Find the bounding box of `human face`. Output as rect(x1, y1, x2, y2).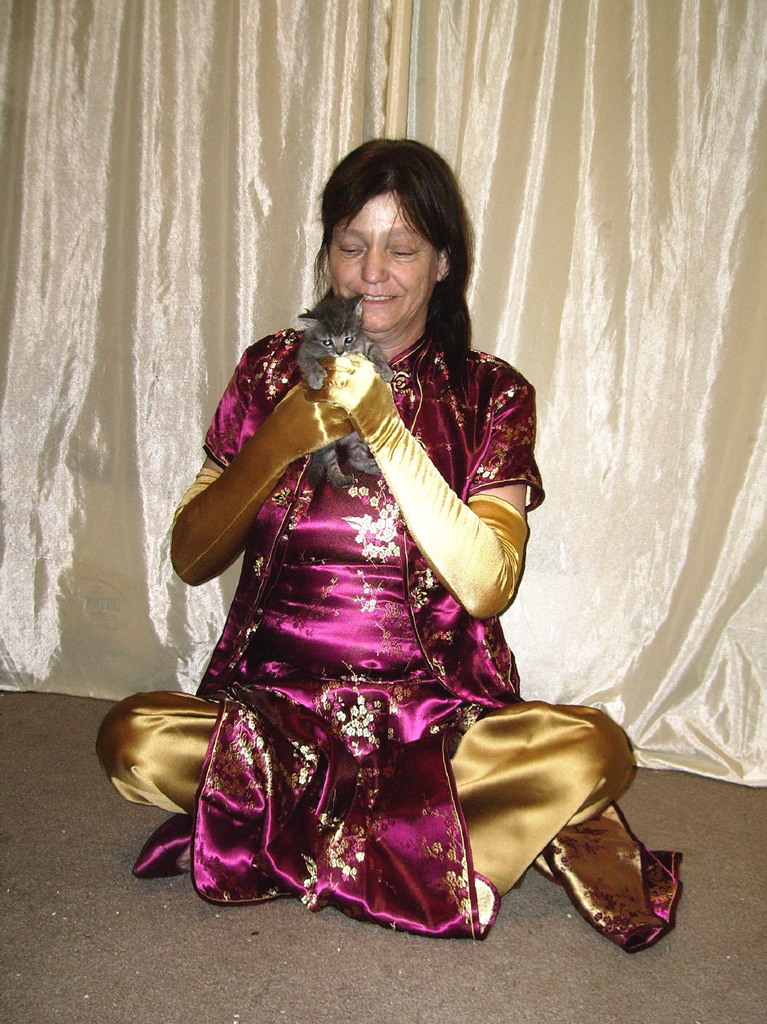
rect(335, 188, 424, 335).
